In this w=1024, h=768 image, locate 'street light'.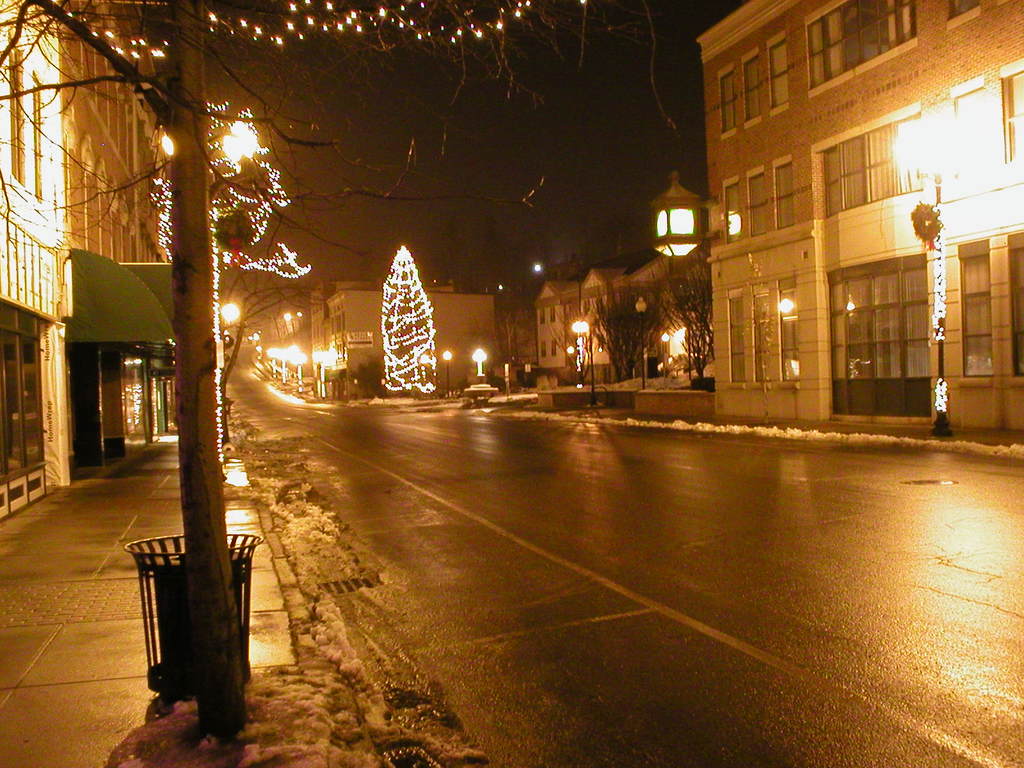
Bounding box: 889:105:987:440.
